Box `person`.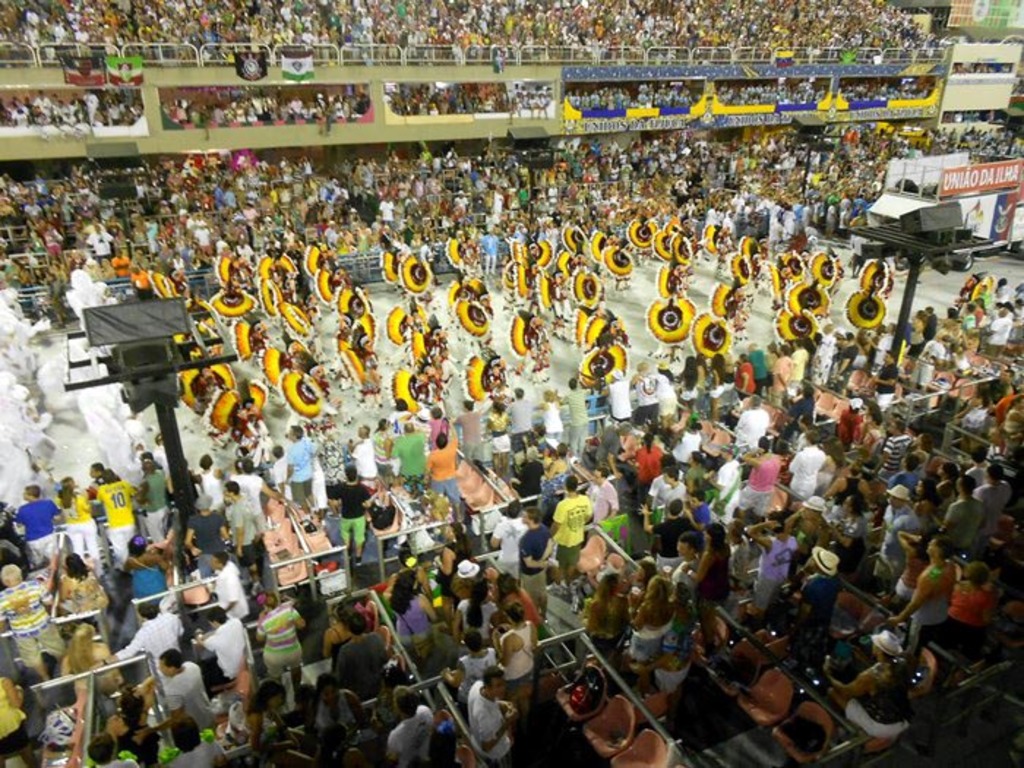
bbox=(453, 399, 480, 456).
